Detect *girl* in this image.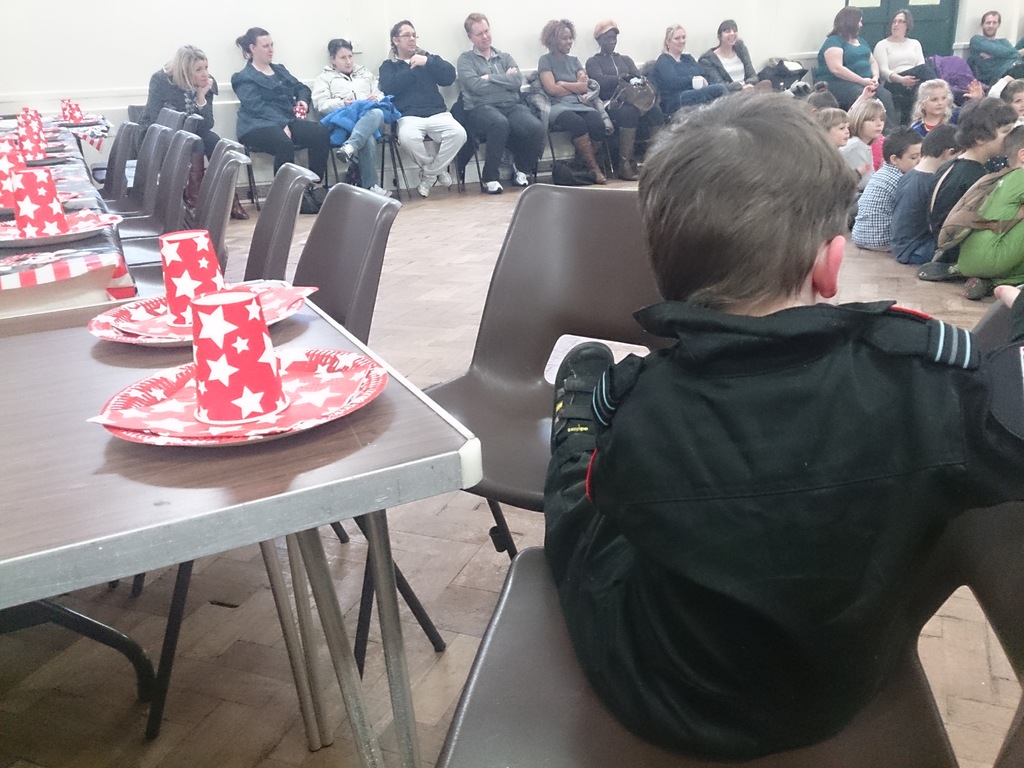
Detection: select_region(142, 44, 250, 221).
